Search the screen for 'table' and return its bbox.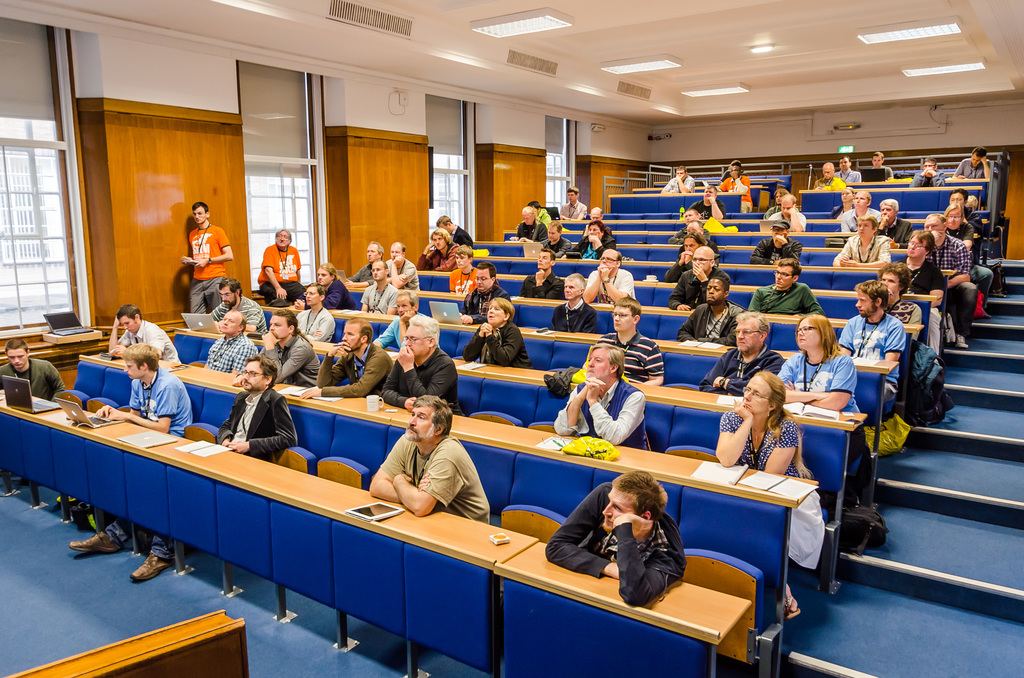
Found: bbox=(178, 330, 863, 513).
